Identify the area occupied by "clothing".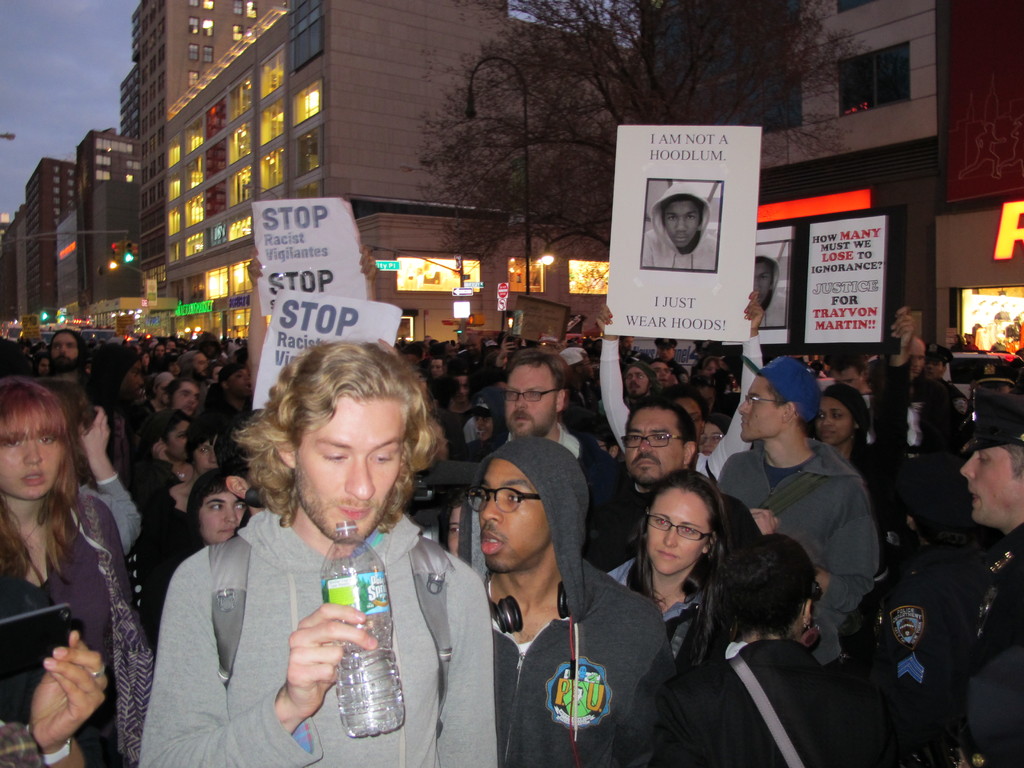
Area: locate(184, 381, 250, 474).
